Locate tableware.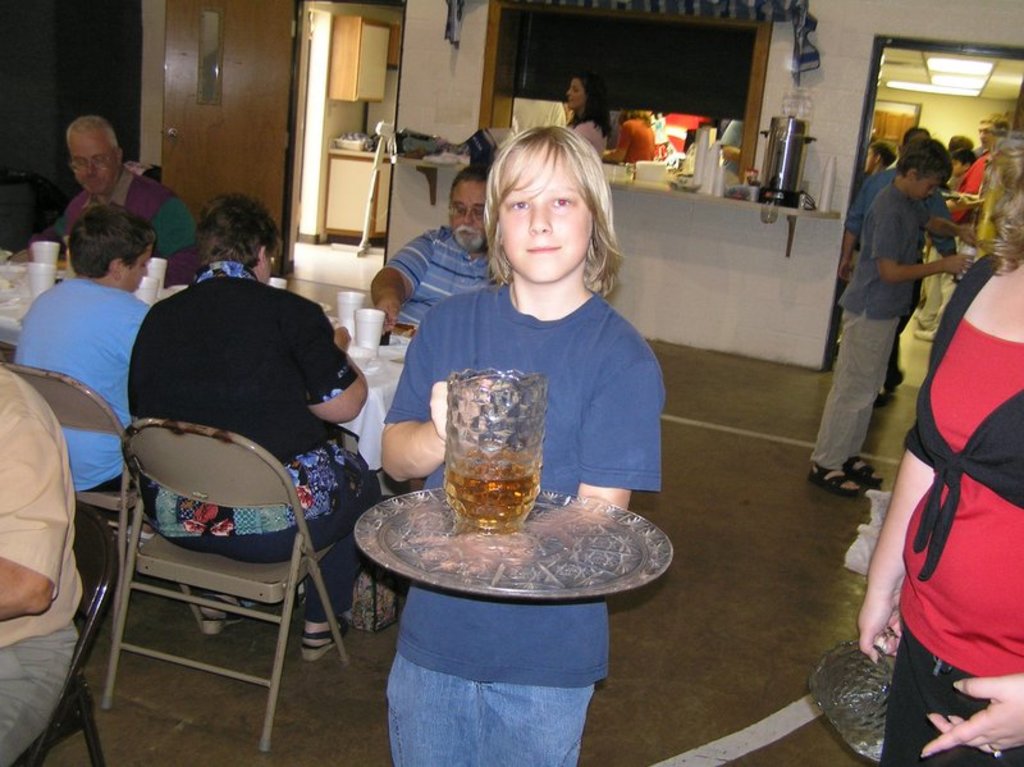
Bounding box: <region>351, 487, 676, 603</region>.
